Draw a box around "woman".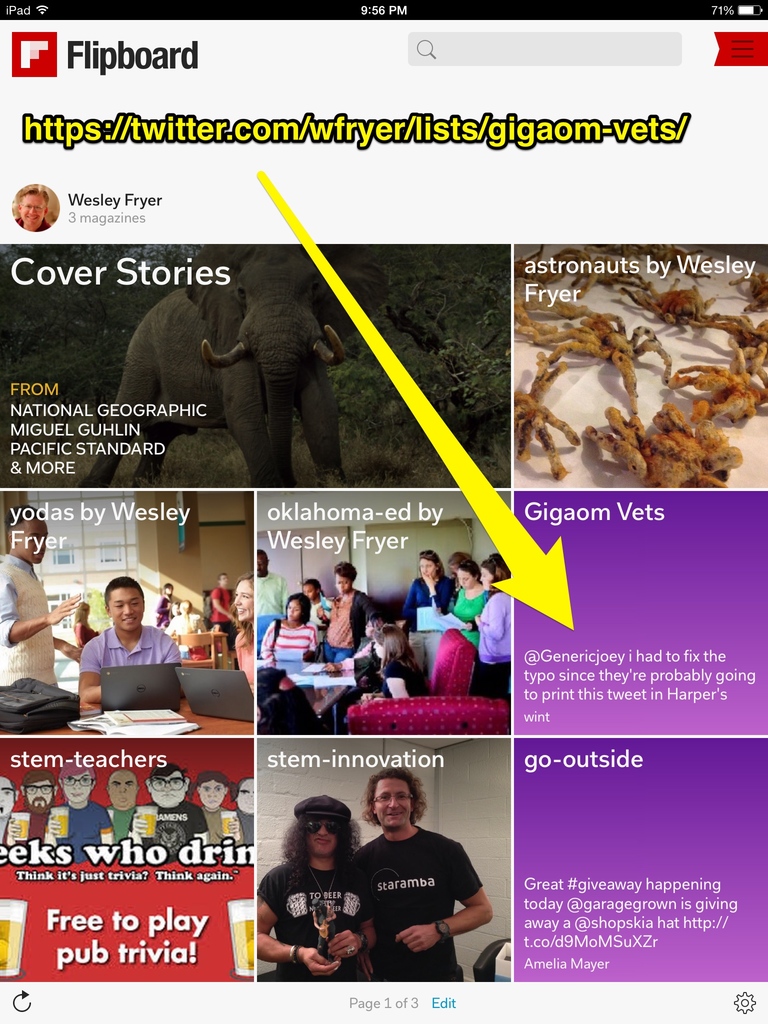
{"left": 375, "top": 627, "right": 429, "bottom": 694}.
